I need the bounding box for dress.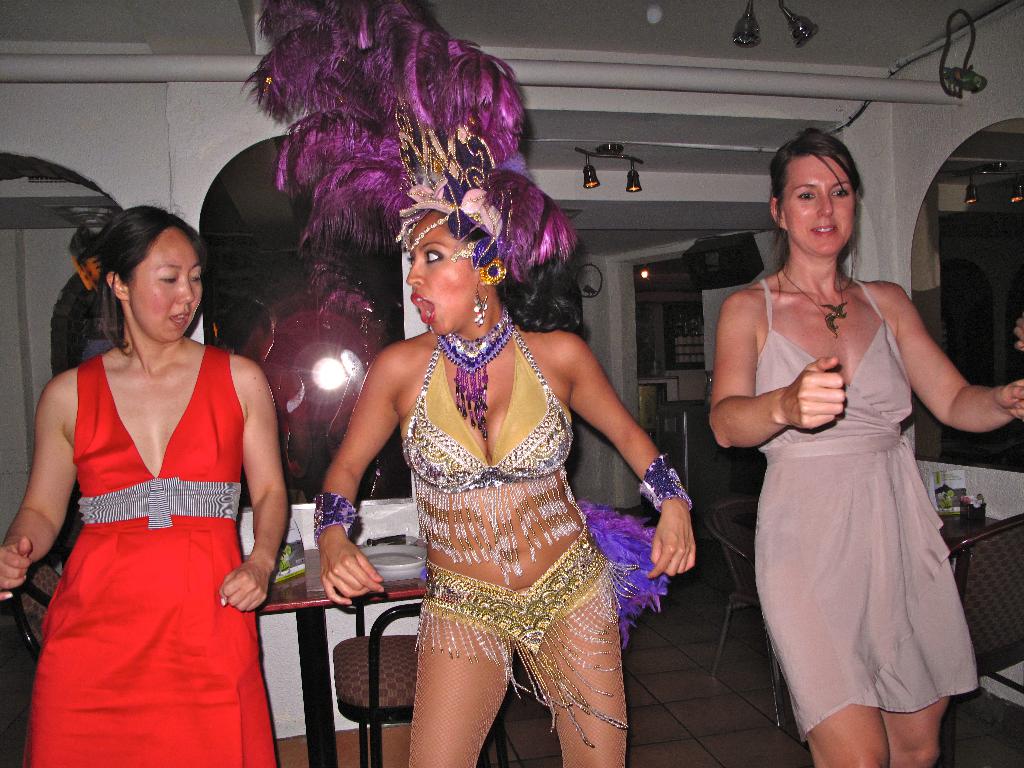
Here it is: 17:344:285:767.
